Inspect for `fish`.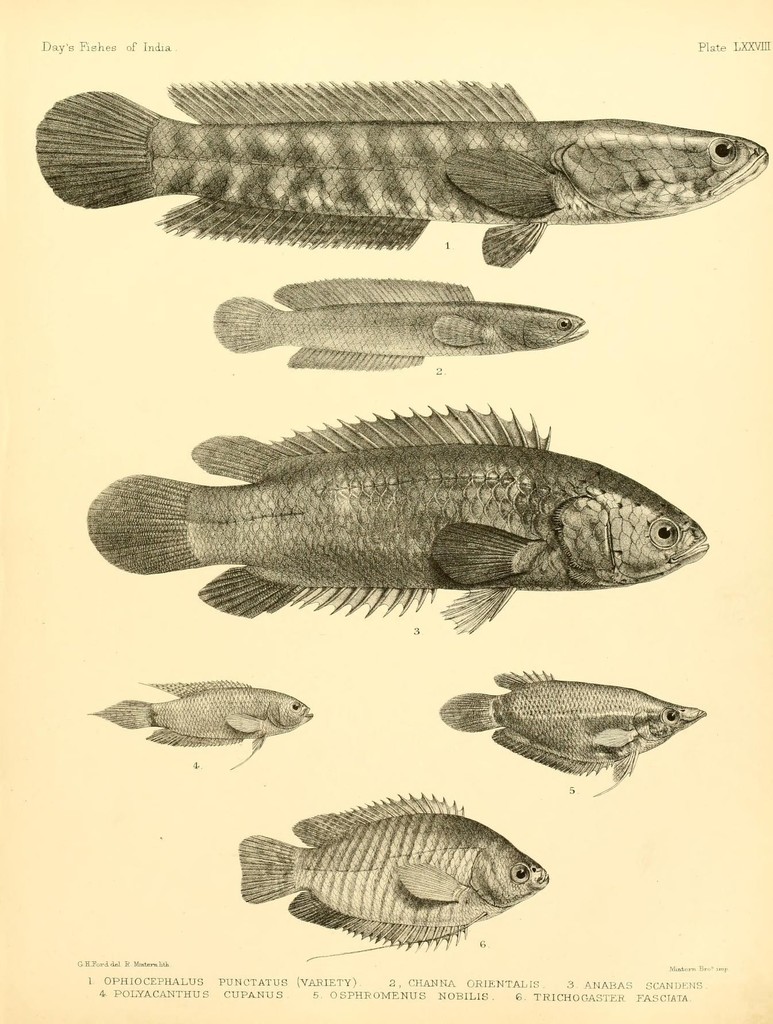
Inspection: {"left": 232, "top": 785, "right": 551, "bottom": 963}.
